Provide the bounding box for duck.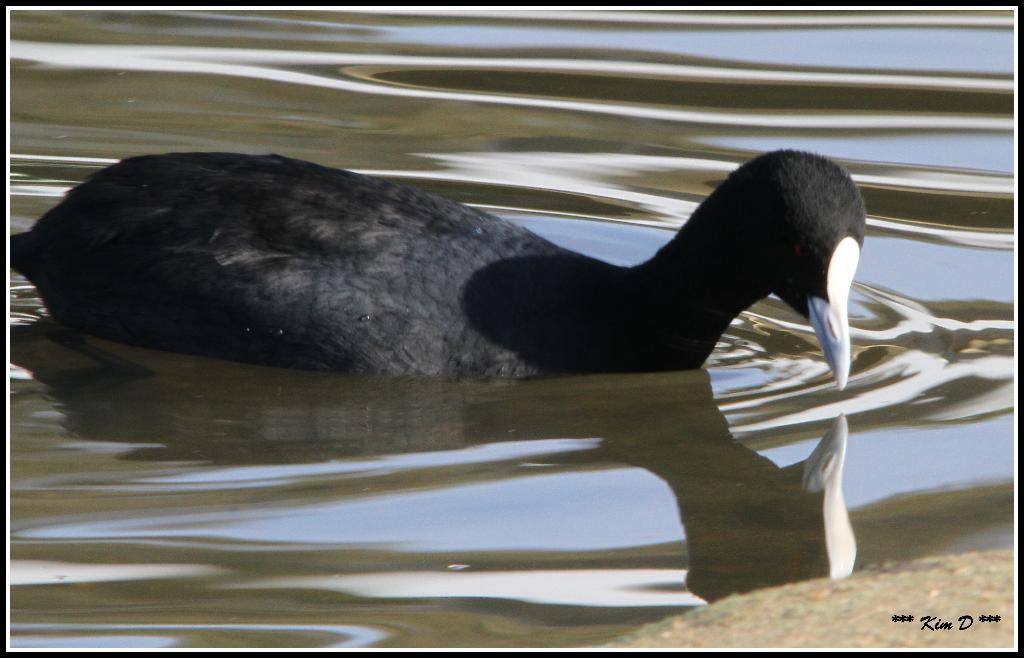
0:114:881:387.
